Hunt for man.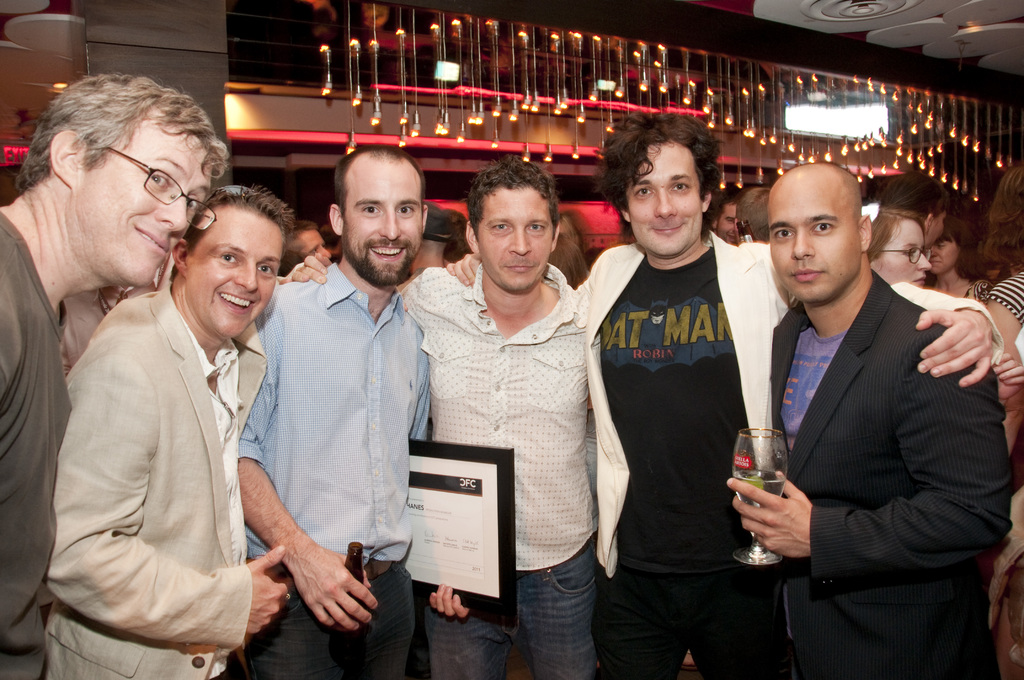
Hunted down at detection(295, 224, 330, 257).
